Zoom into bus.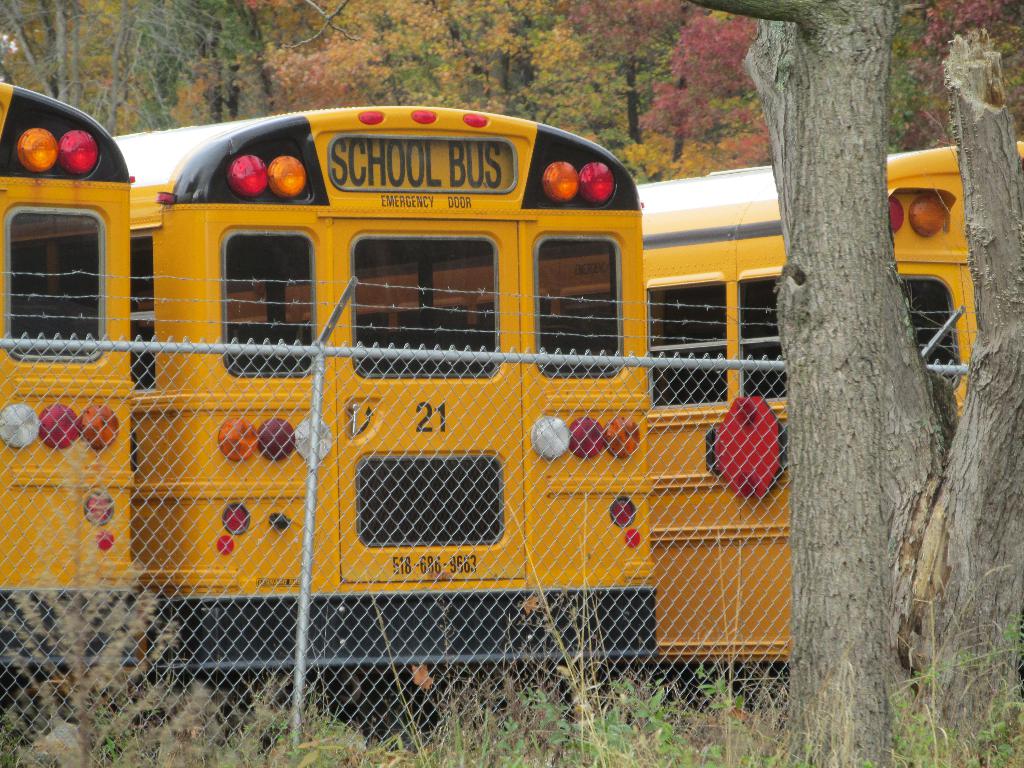
Zoom target: rect(0, 104, 655, 742).
